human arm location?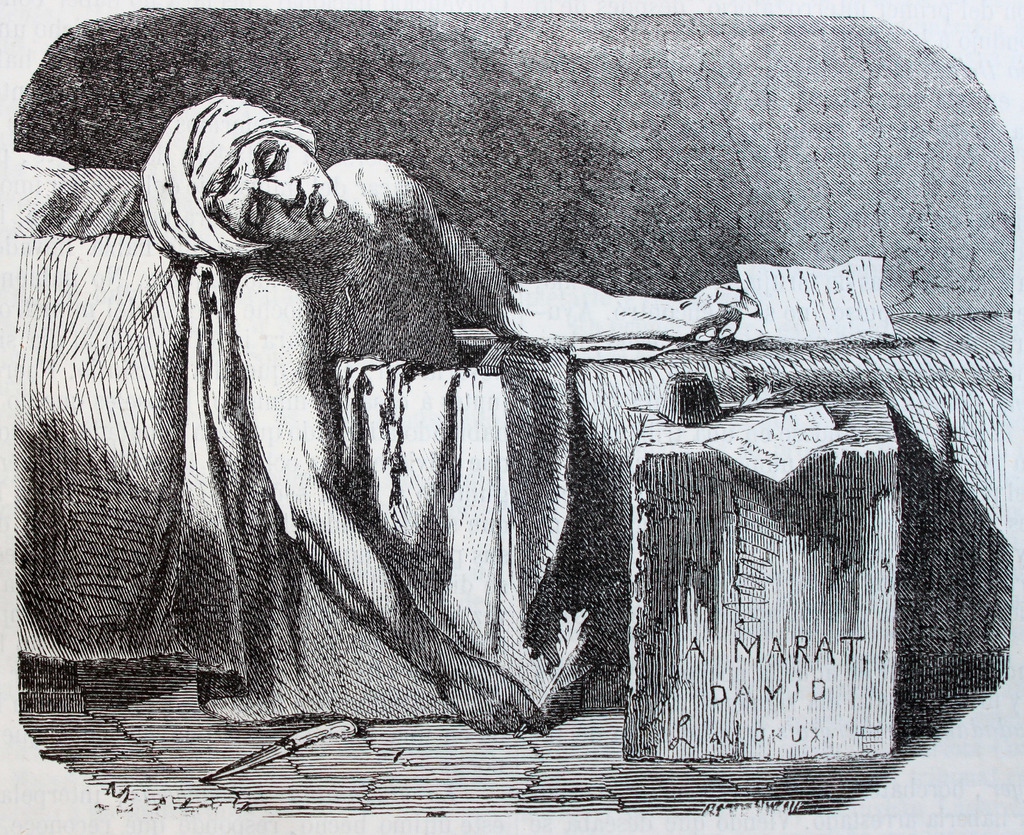
l=354, t=143, r=760, b=350
